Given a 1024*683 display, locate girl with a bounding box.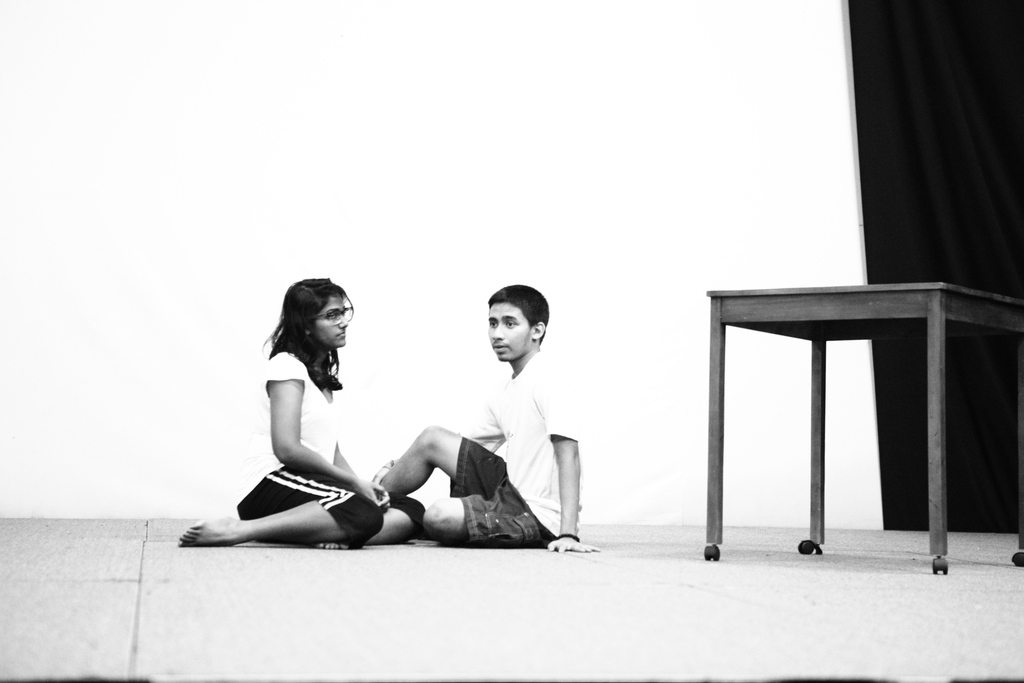
Located: <region>175, 276, 426, 553</region>.
